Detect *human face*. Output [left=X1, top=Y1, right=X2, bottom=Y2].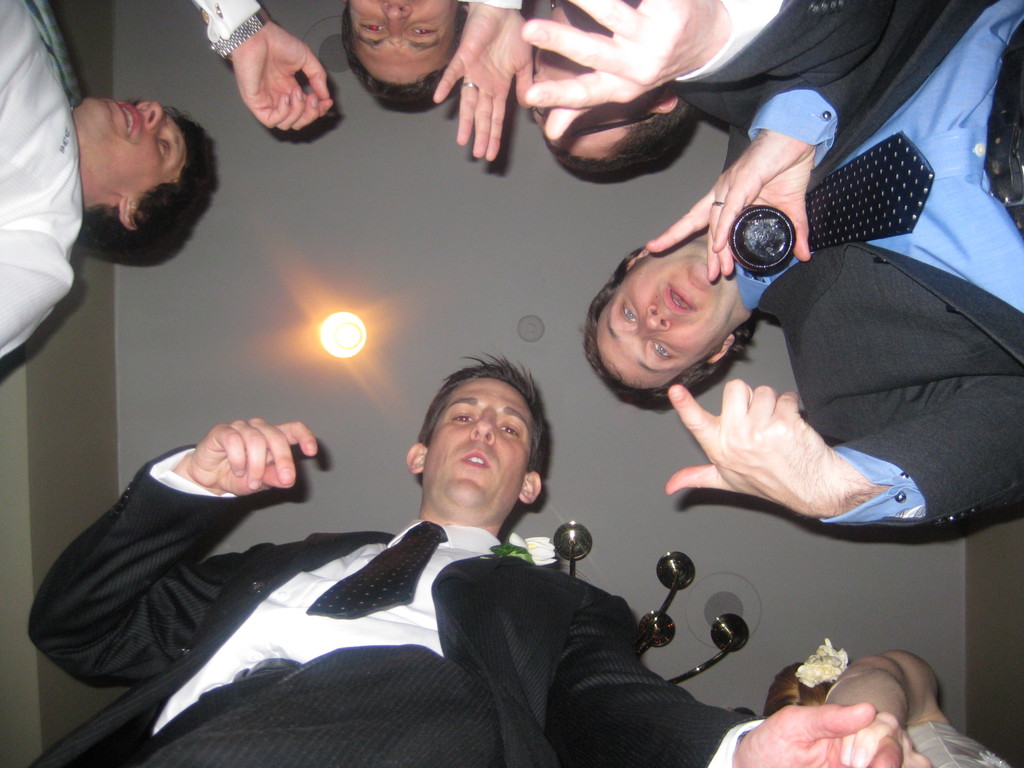
[left=75, top=98, right=191, bottom=186].
